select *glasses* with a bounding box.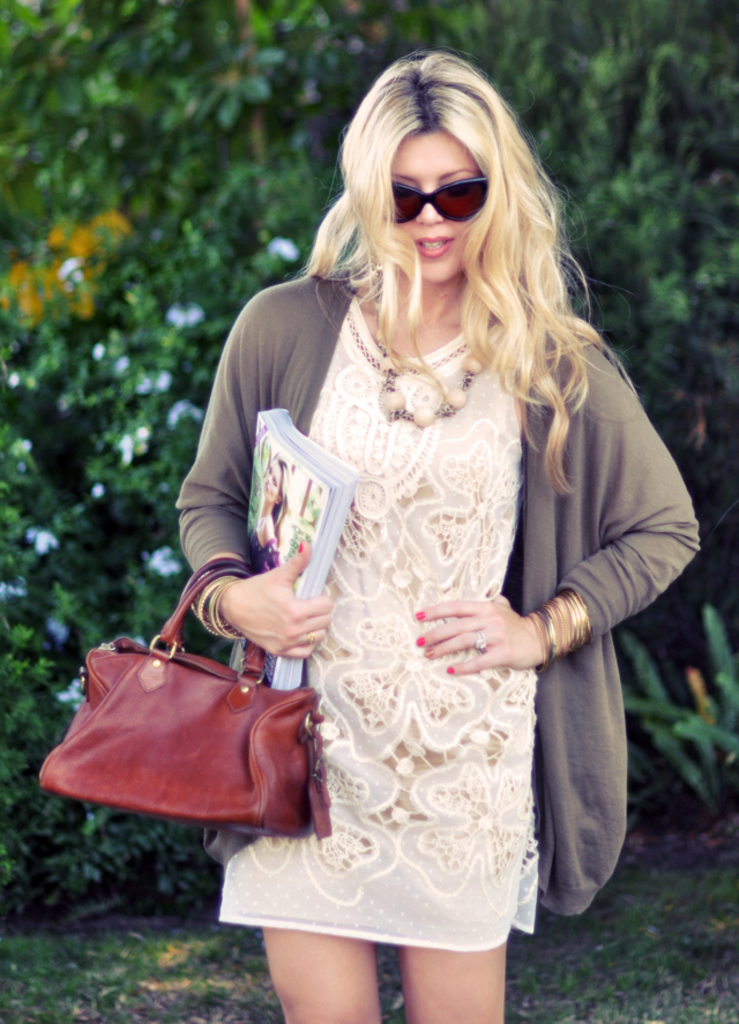
(389, 177, 488, 224).
